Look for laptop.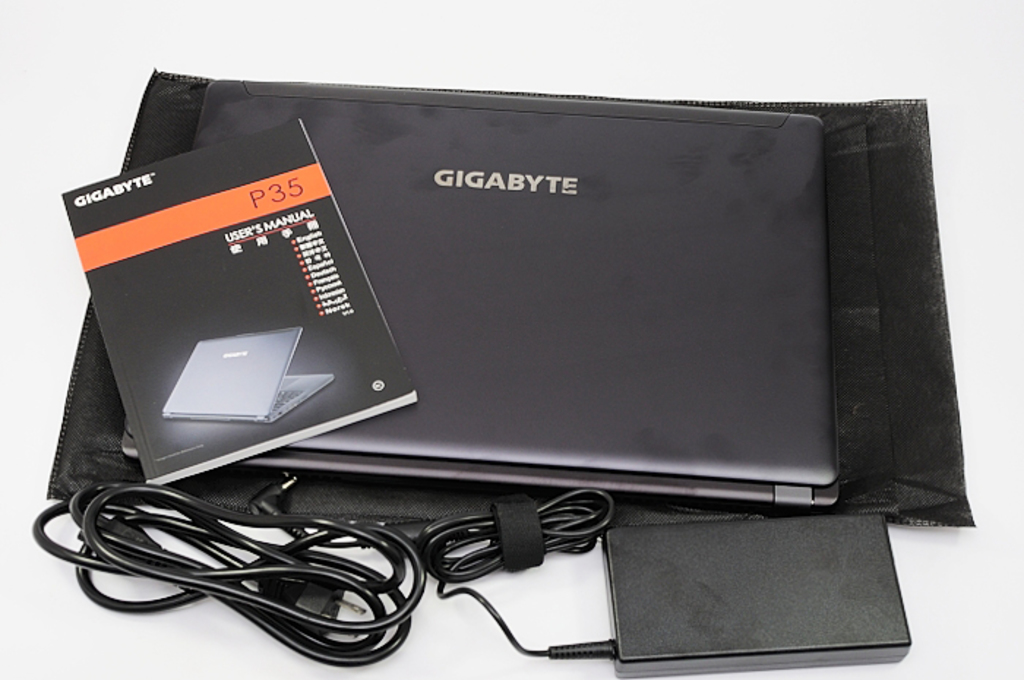
Found: <box>116,83,840,518</box>.
